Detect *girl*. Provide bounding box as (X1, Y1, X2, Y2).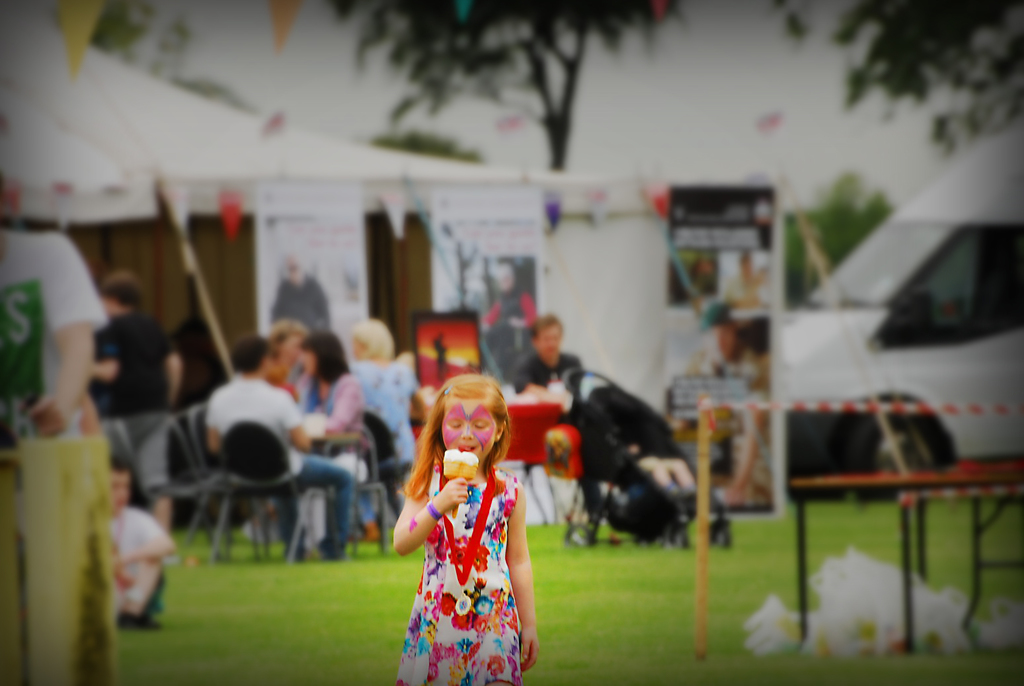
(395, 372, 535, 684).
